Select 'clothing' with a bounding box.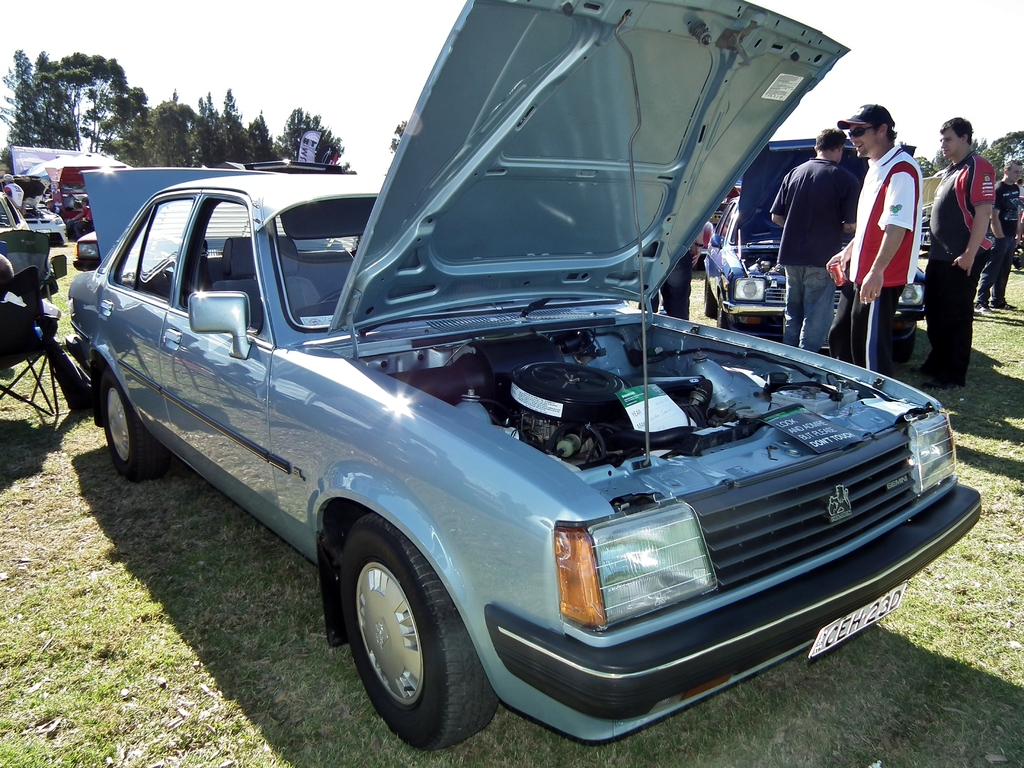
<region>826, 99, 922, 380</region>.
